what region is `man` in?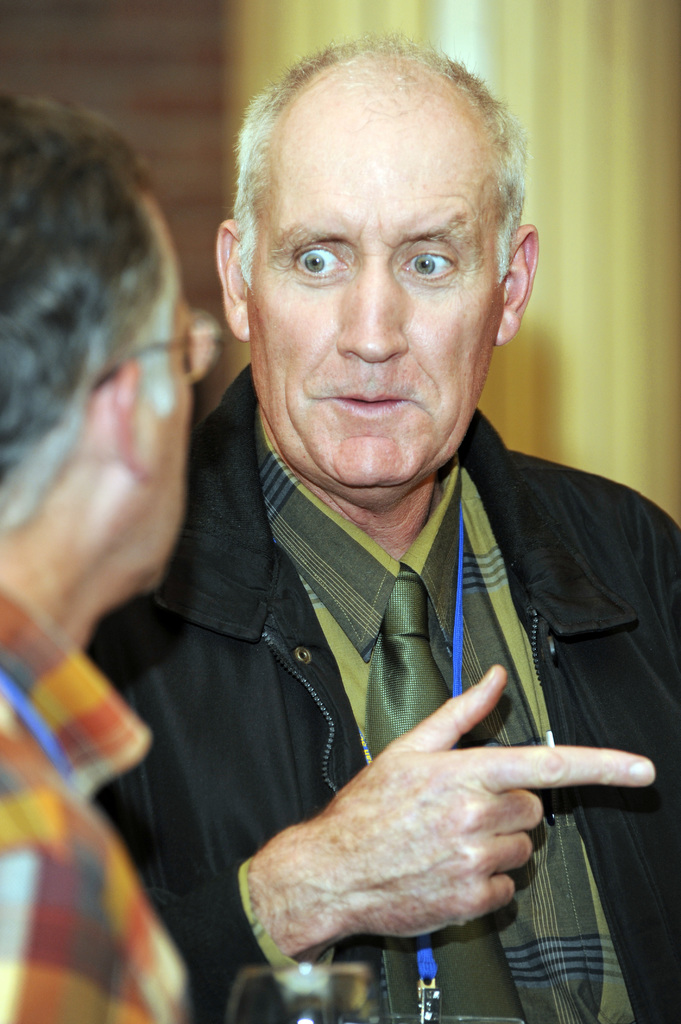
rect(80, 22, 680, 1023).
